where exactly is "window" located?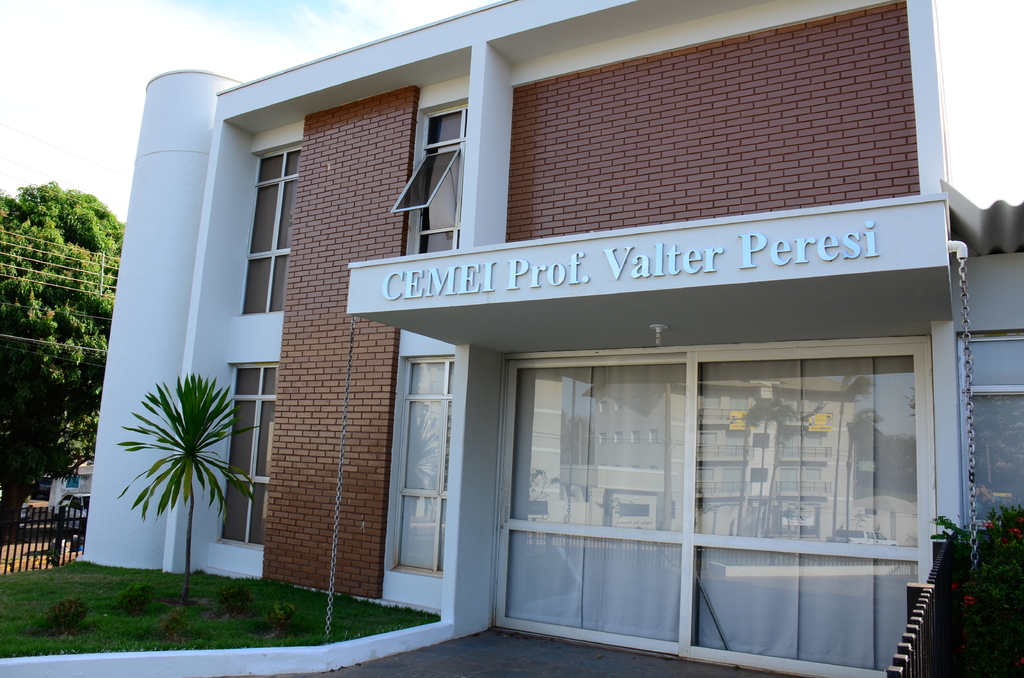
Its bounding box is bbox(391, 352, 458, 577).
